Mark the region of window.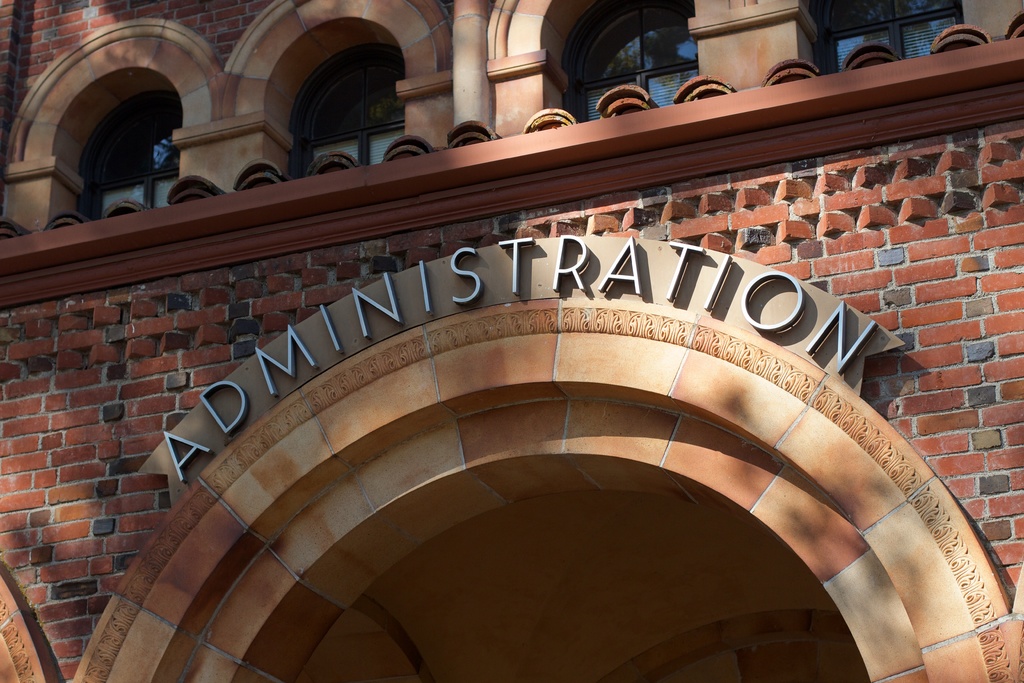
Region: locate(264, 24, 403, 174).
